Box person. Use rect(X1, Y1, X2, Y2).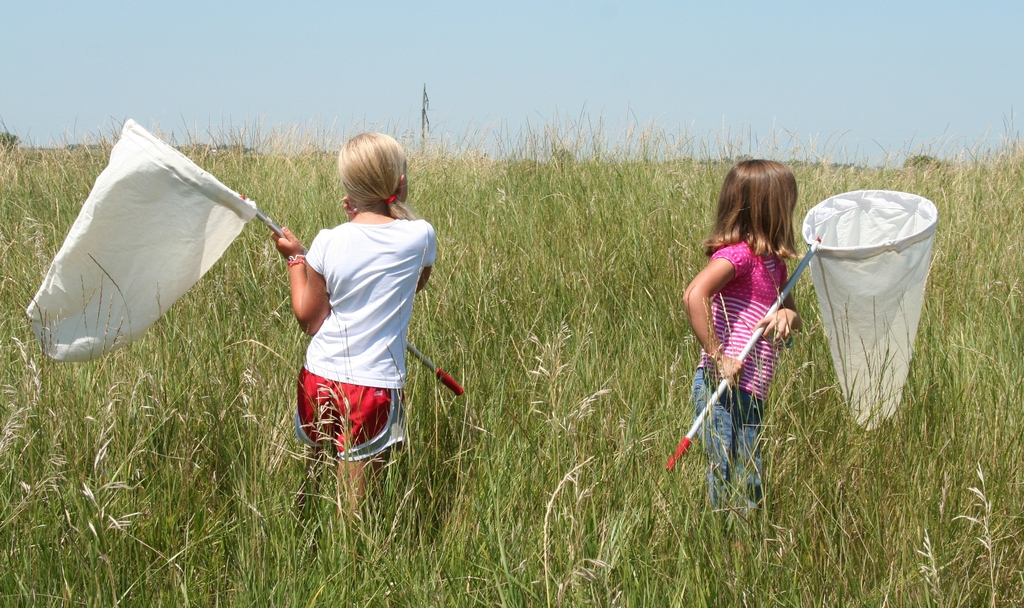
rect(269, 131, 435, 515).
